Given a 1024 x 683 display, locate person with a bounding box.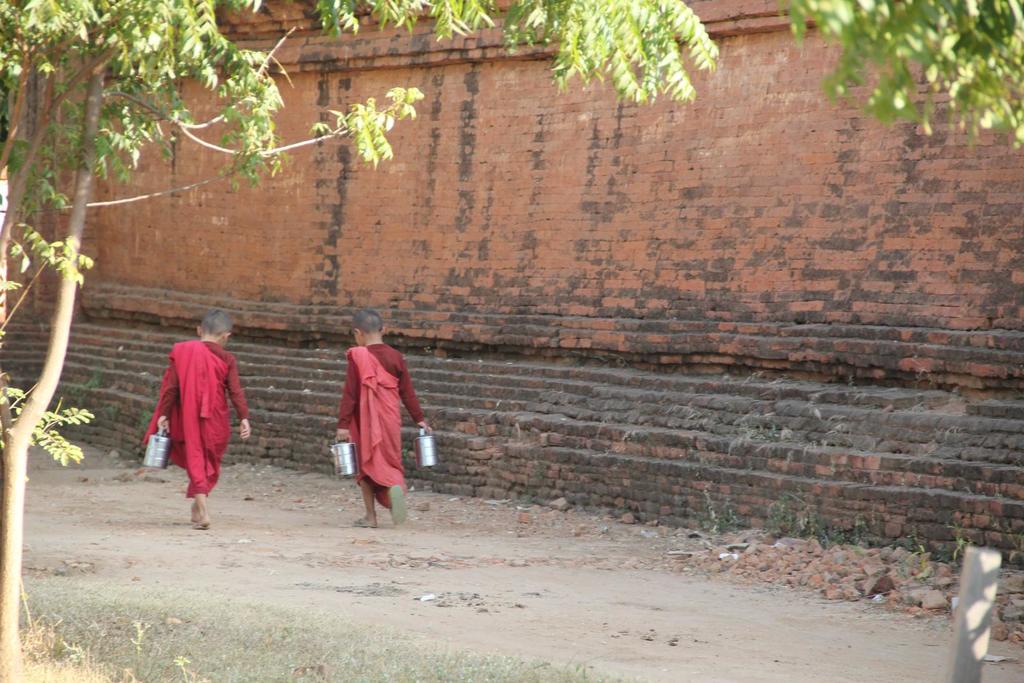
Located: <box>143,309,249,530</box>.
